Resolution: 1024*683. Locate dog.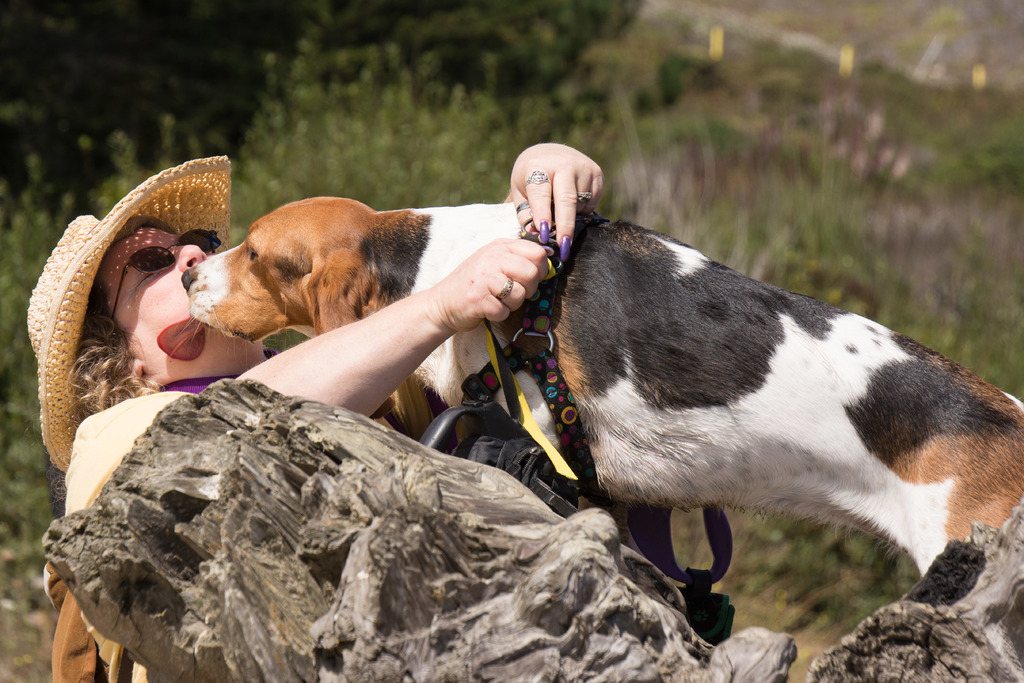
181, 195, 1023, 579.
